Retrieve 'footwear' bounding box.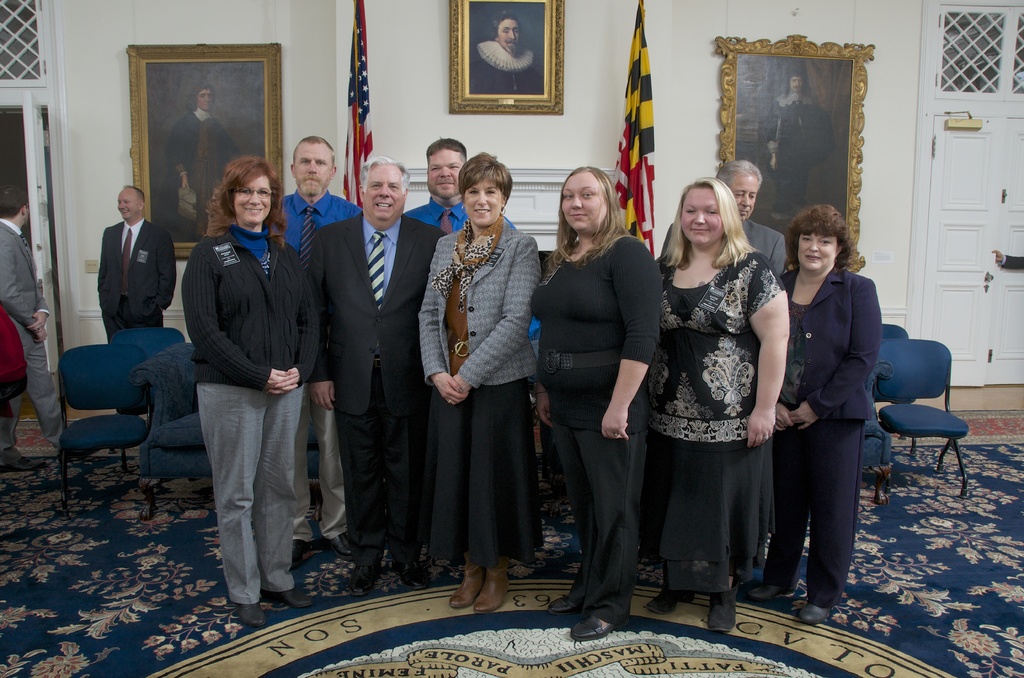
Bounding box: bbox(289, 534, 311, 572).
